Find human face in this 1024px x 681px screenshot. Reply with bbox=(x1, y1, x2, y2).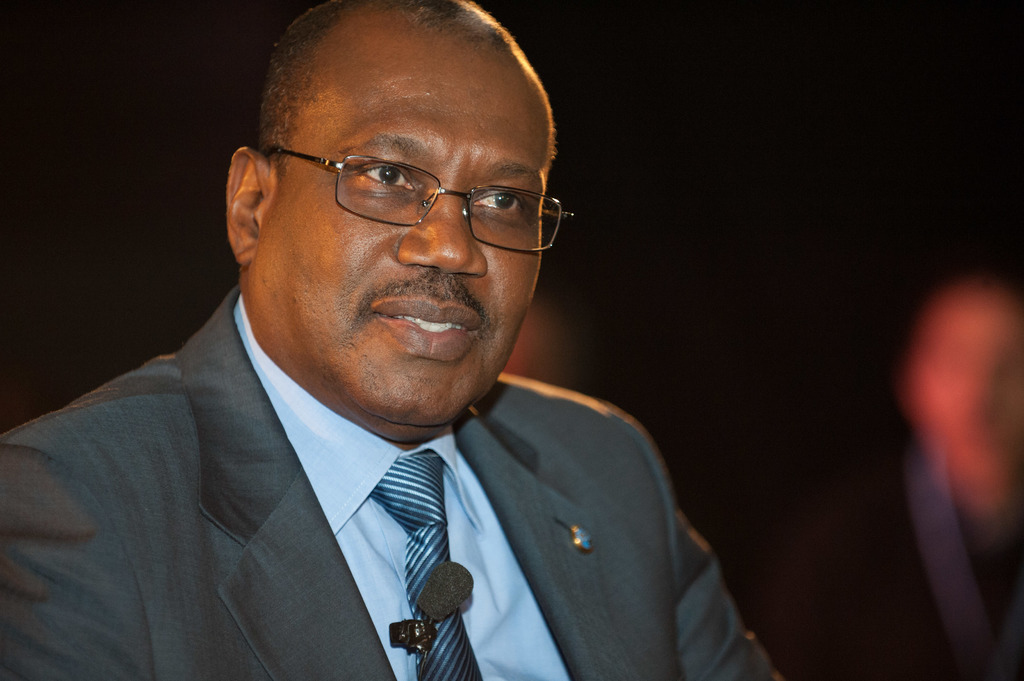
bbox=(249, 35, 556, 419).
